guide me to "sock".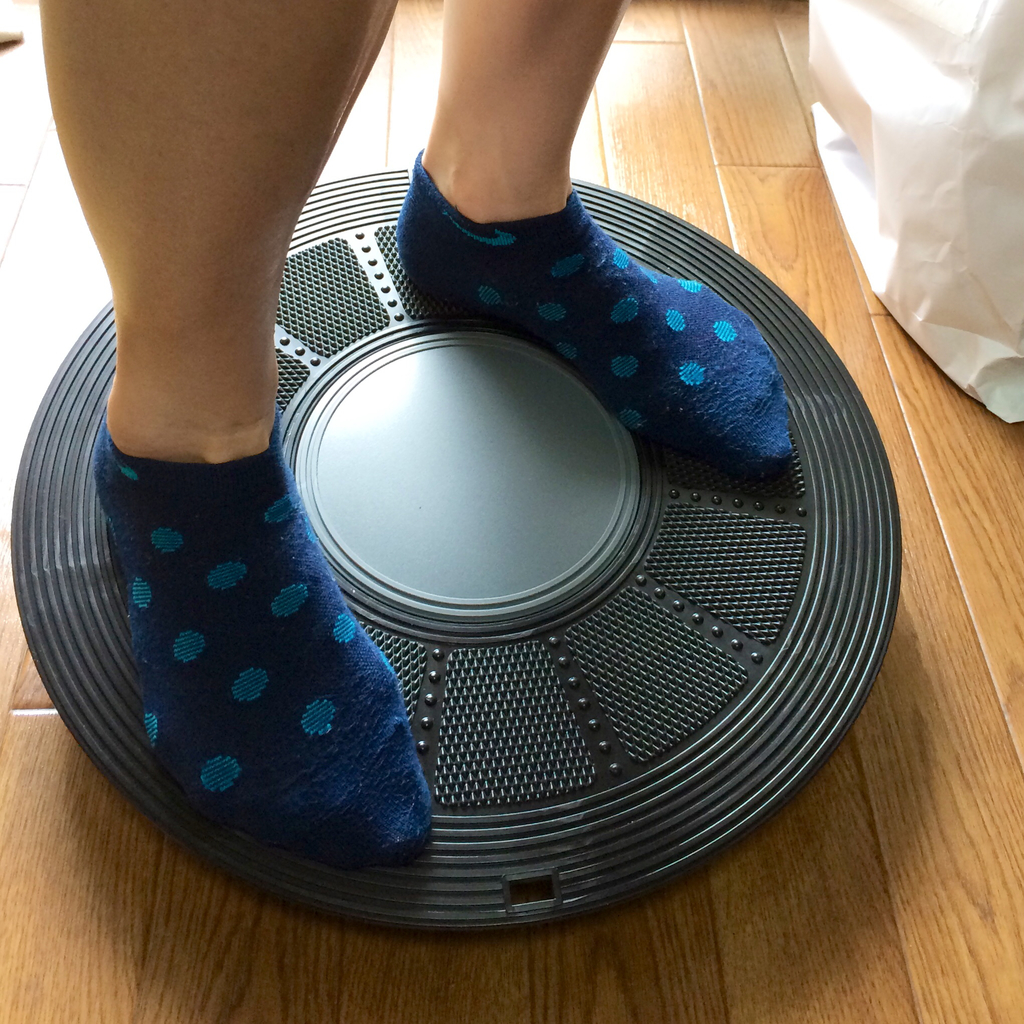
Guidance: 395 152 794 468.
